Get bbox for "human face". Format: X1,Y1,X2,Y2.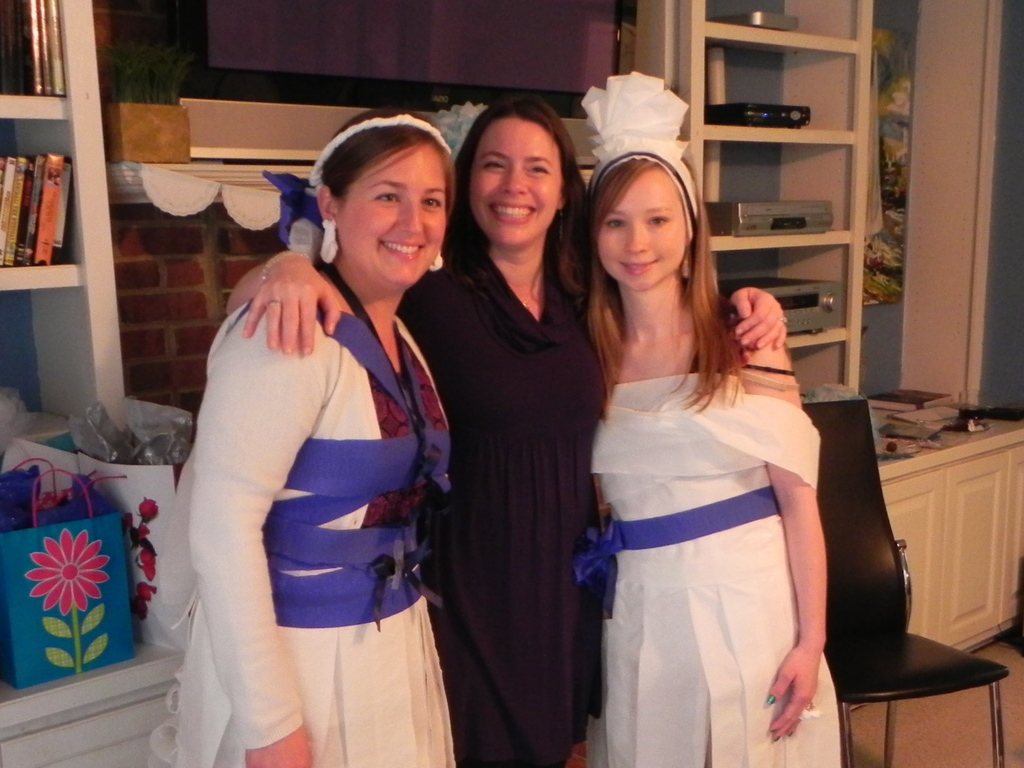
336,142,450,283.
